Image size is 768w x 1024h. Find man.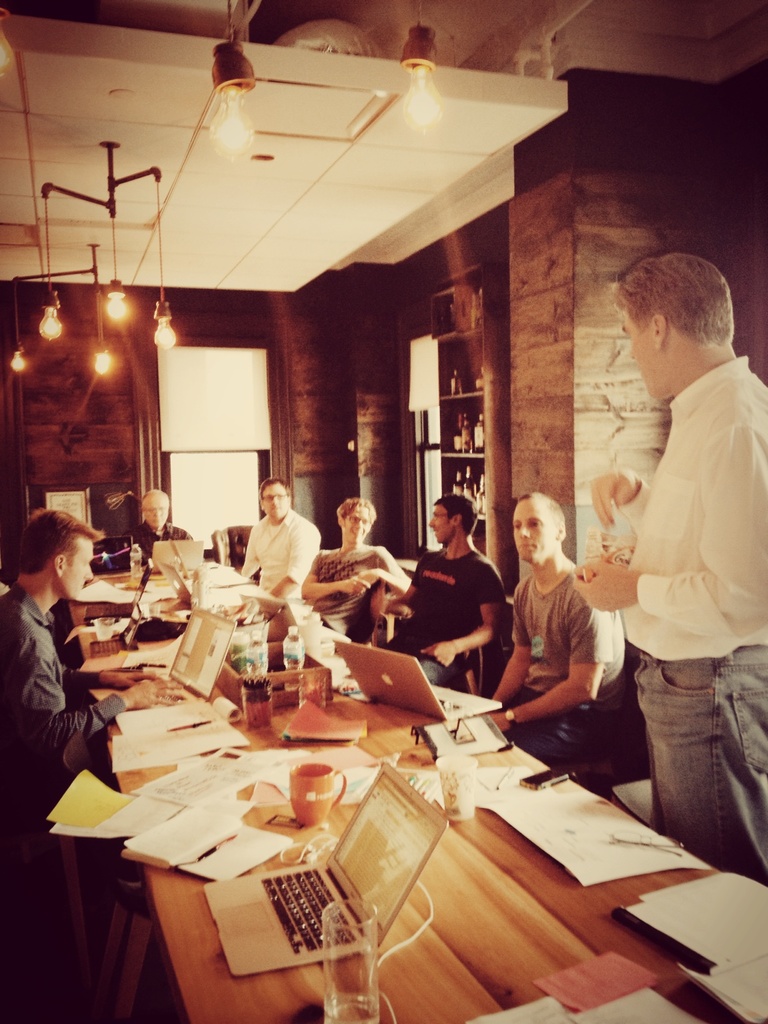
detection(373, 497, 509, 681).
